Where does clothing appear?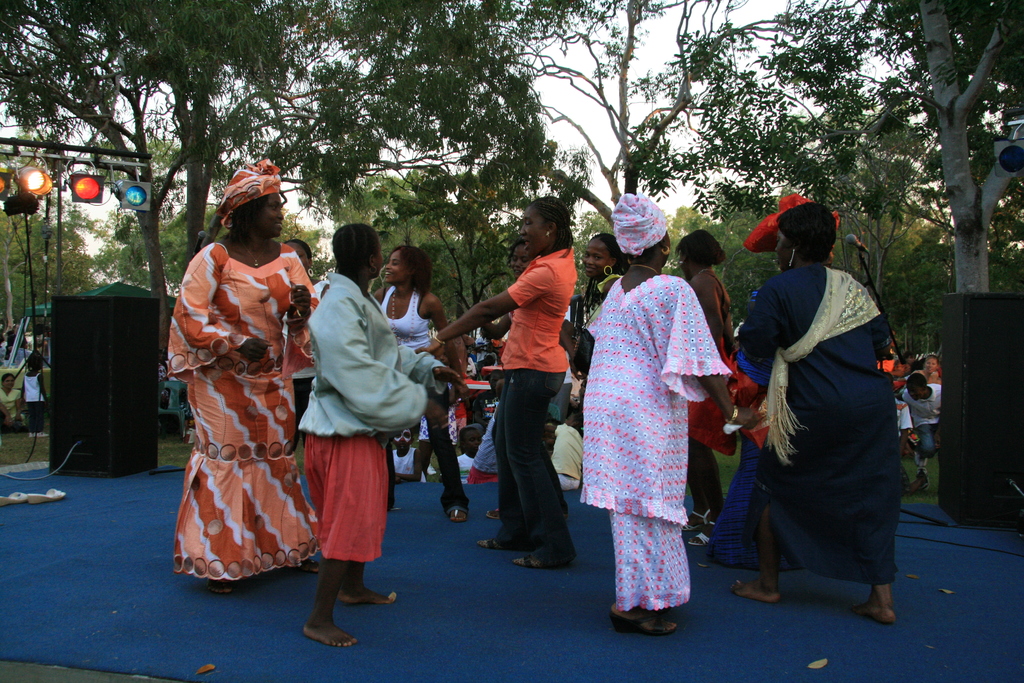
Appears at locate(900, 381, 942, 460).
